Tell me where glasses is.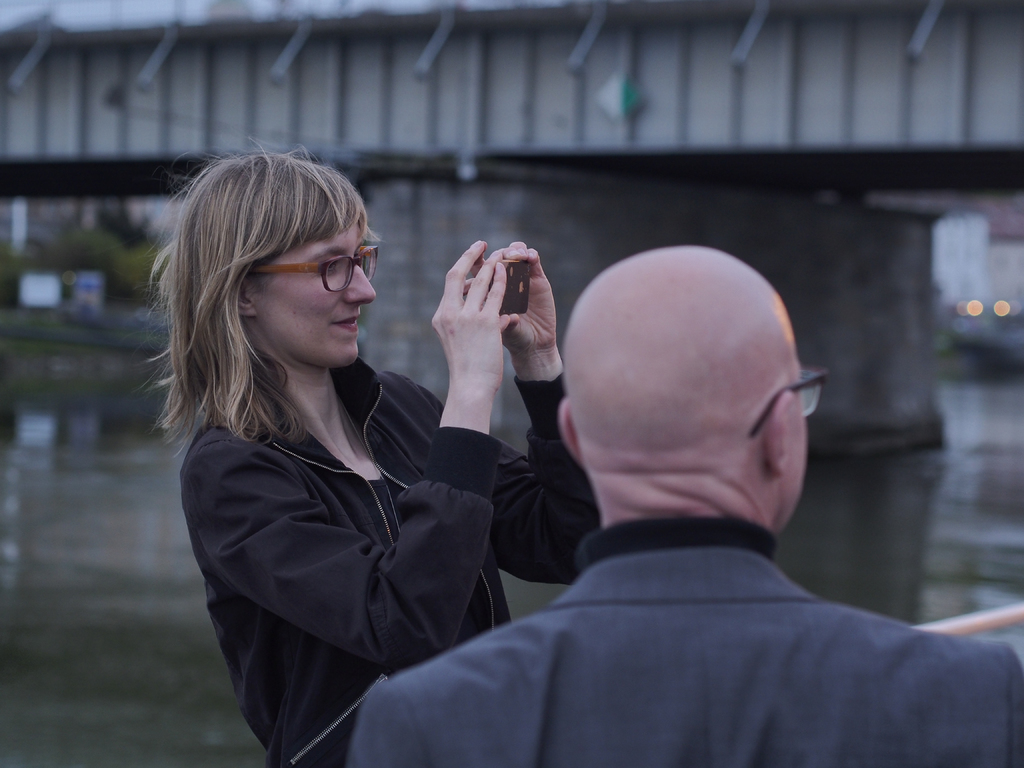
glasses is at BBox(744, 365, 827, 437).
